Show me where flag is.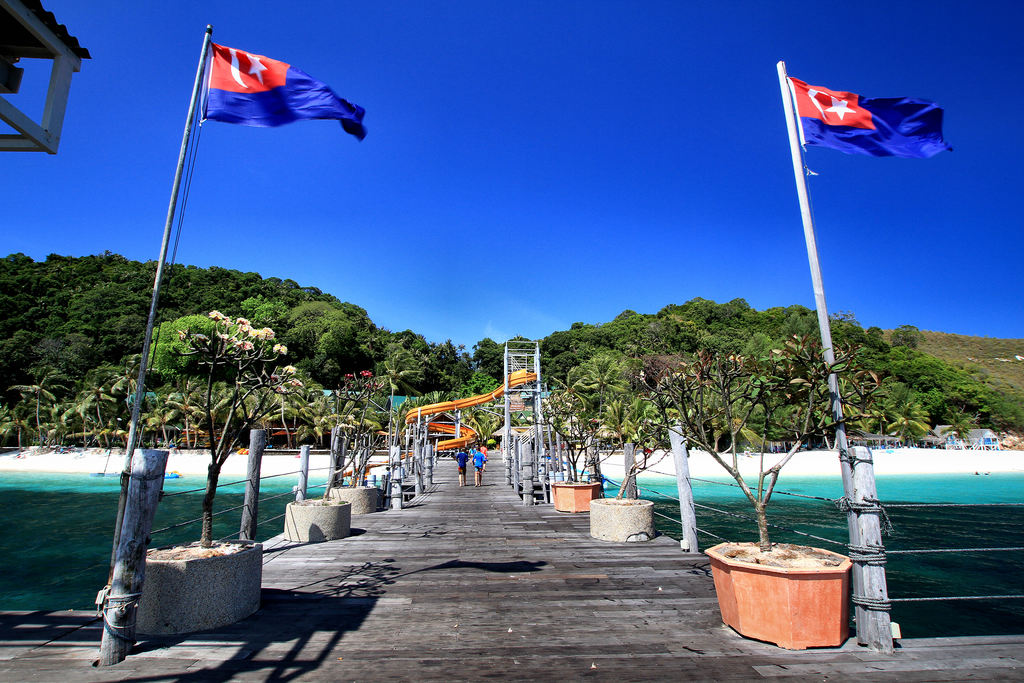
flag is at [174, 21, 360, 147].
